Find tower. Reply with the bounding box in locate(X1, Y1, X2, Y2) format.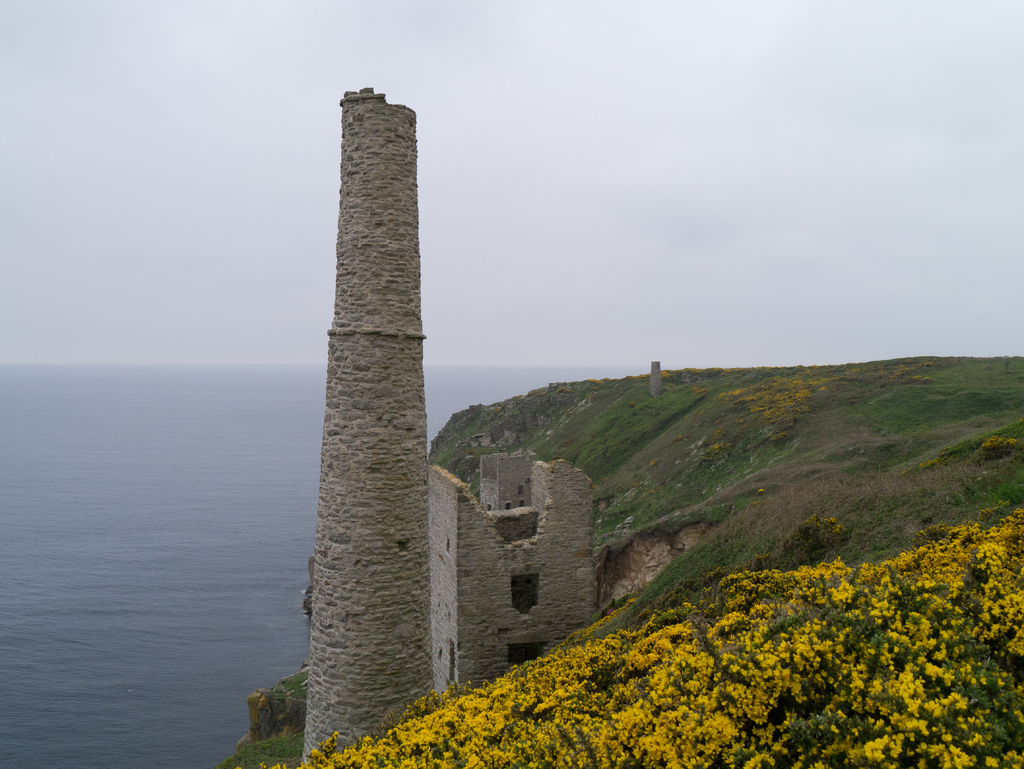
locate(300, 88, 509, 767).
